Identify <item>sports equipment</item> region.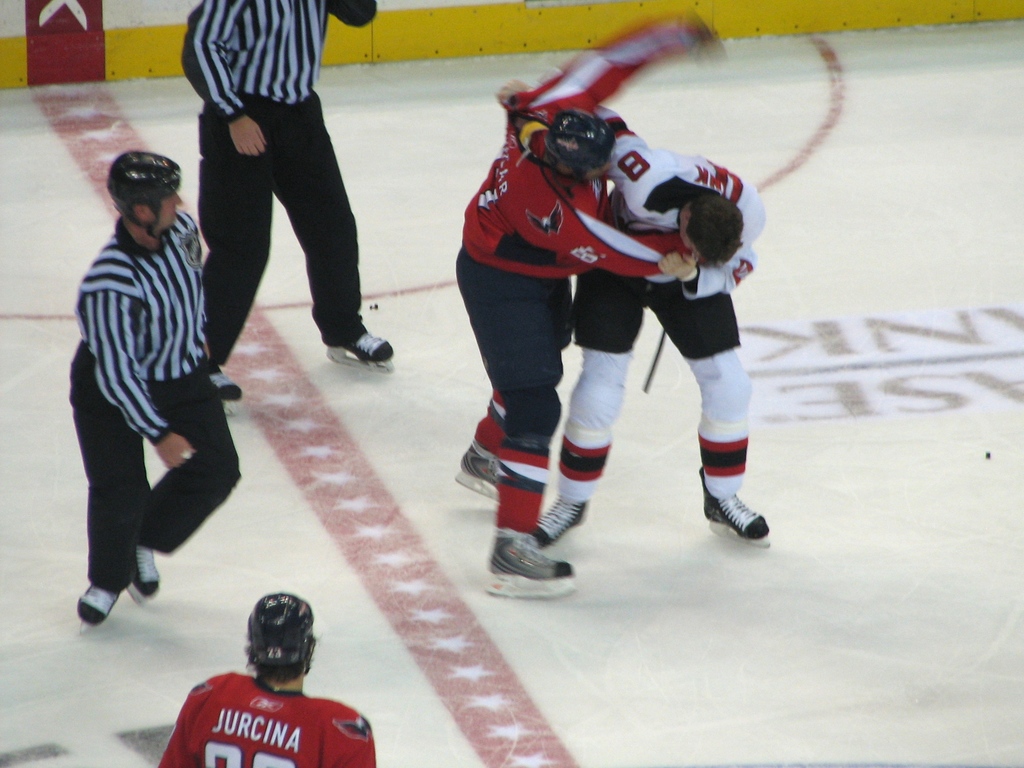
Region: <box>129,544,161,609</box>.
